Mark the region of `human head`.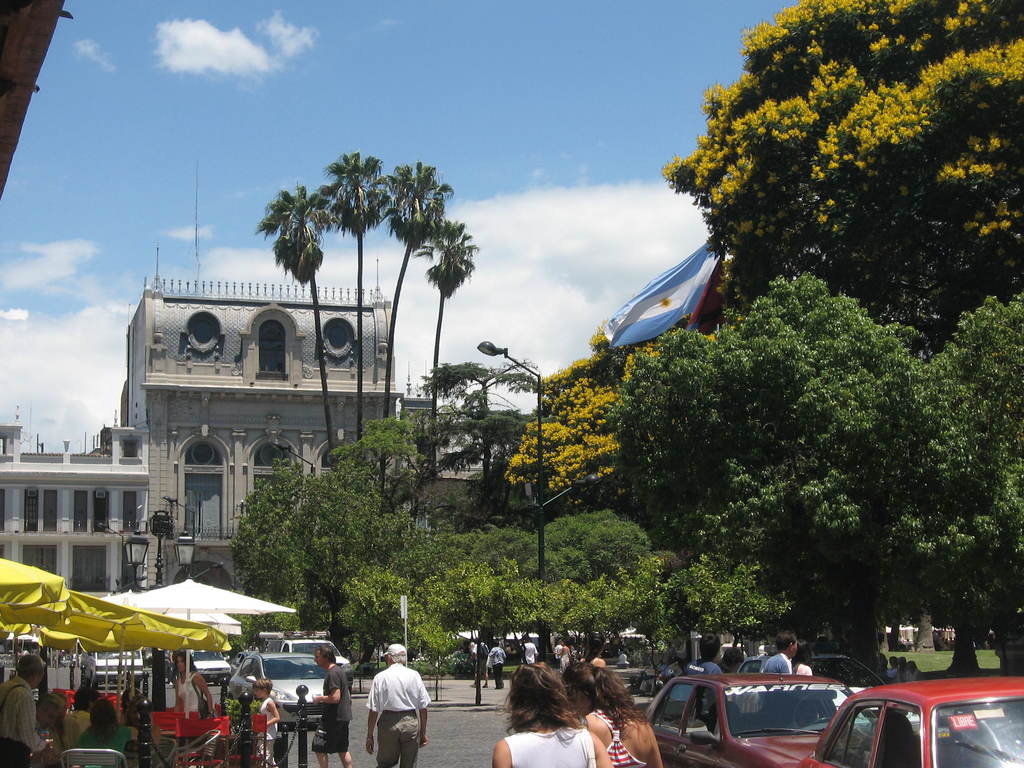
Region: l=12, t=652, r=49, b=680.
